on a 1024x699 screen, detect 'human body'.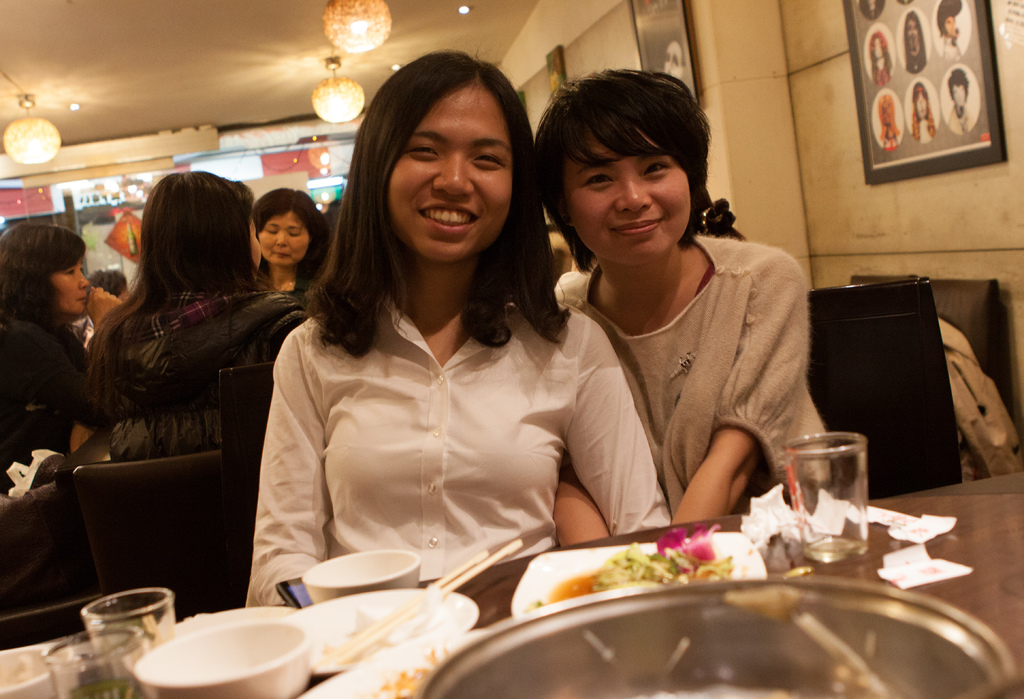
bbox(909, 83, 940, 146).
